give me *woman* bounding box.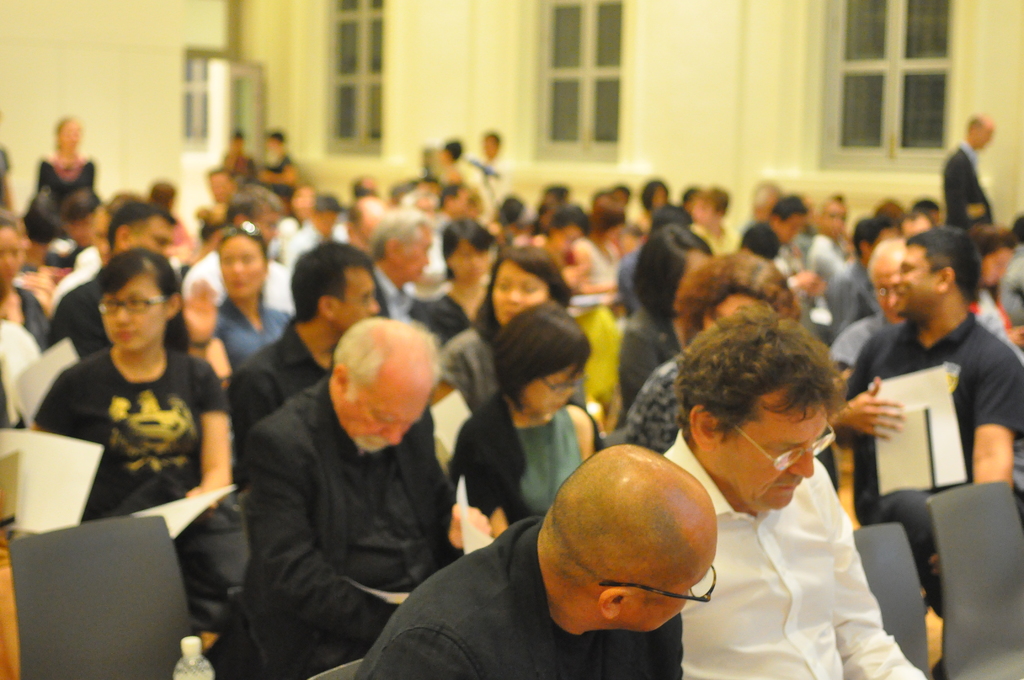
rect(0, 216, 56, 345).
